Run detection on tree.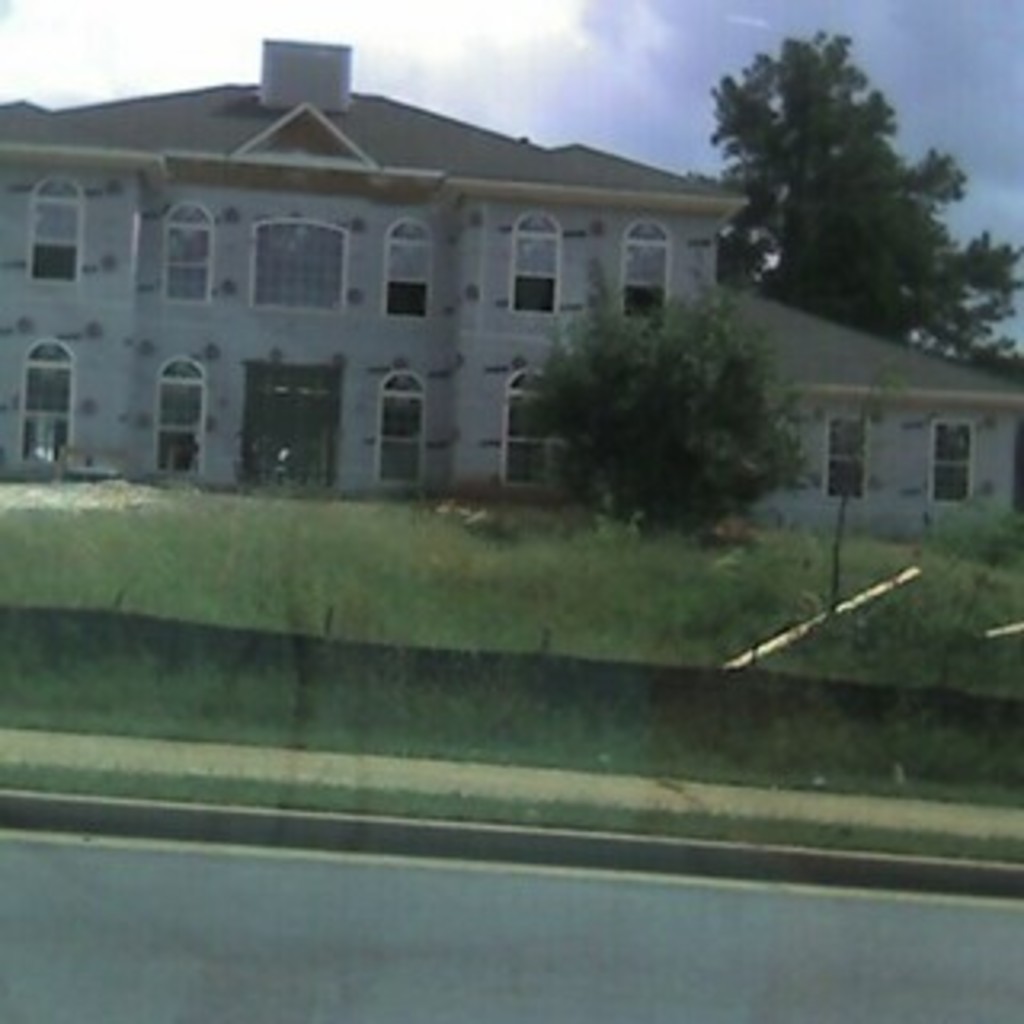
Result: crop(525, 256, 819, 534).
